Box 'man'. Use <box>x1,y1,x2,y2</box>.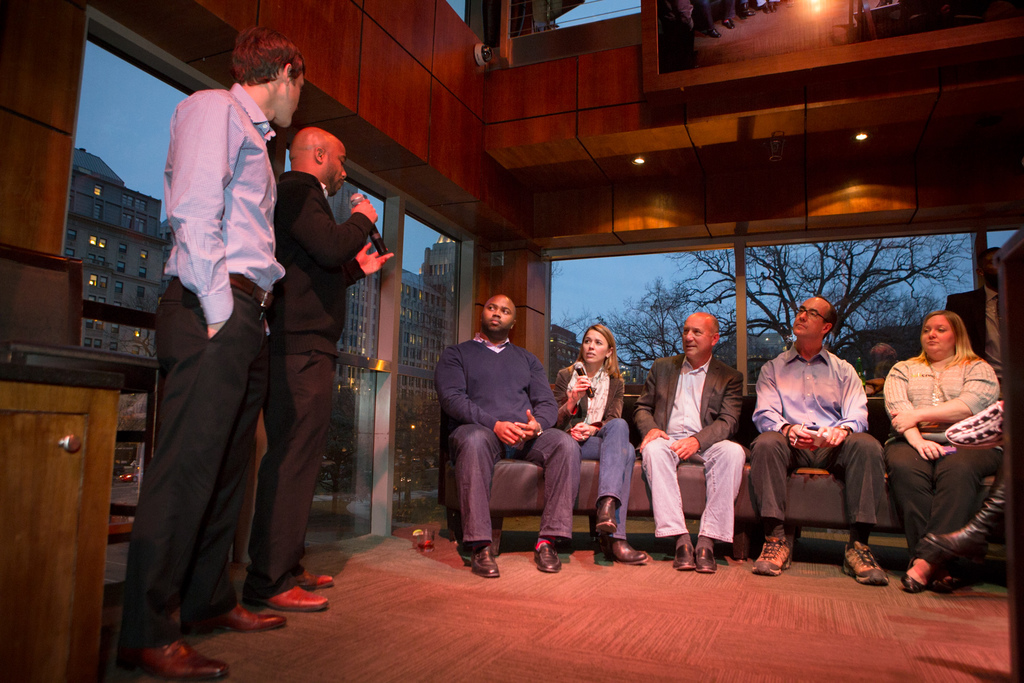
<box>115,26,311,680</box>.
